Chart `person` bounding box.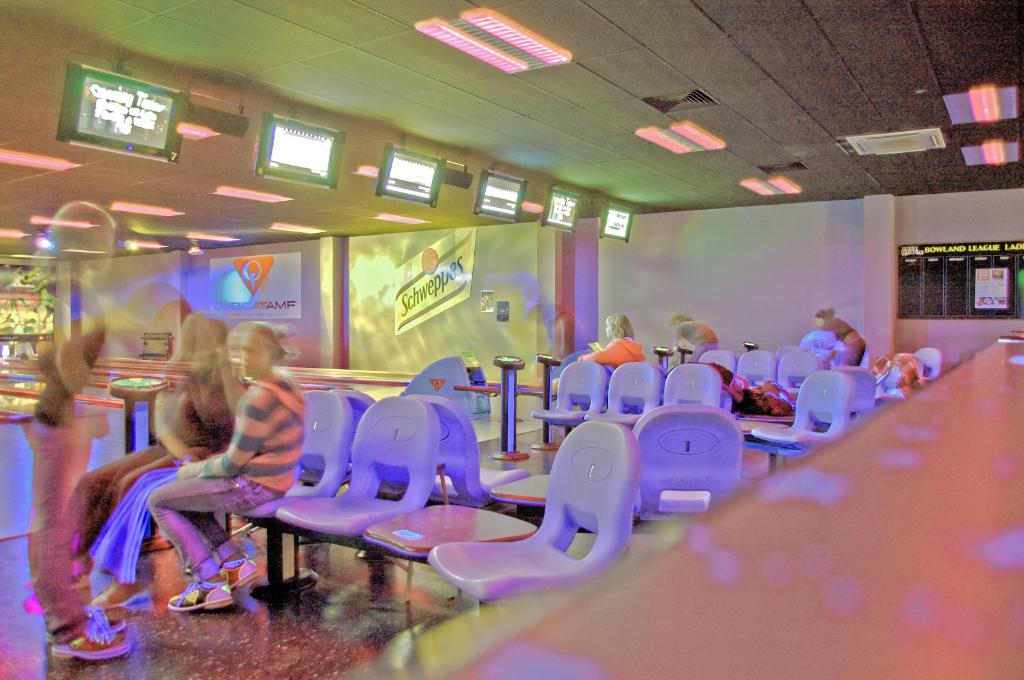
Charted: 6,205,138,660.
